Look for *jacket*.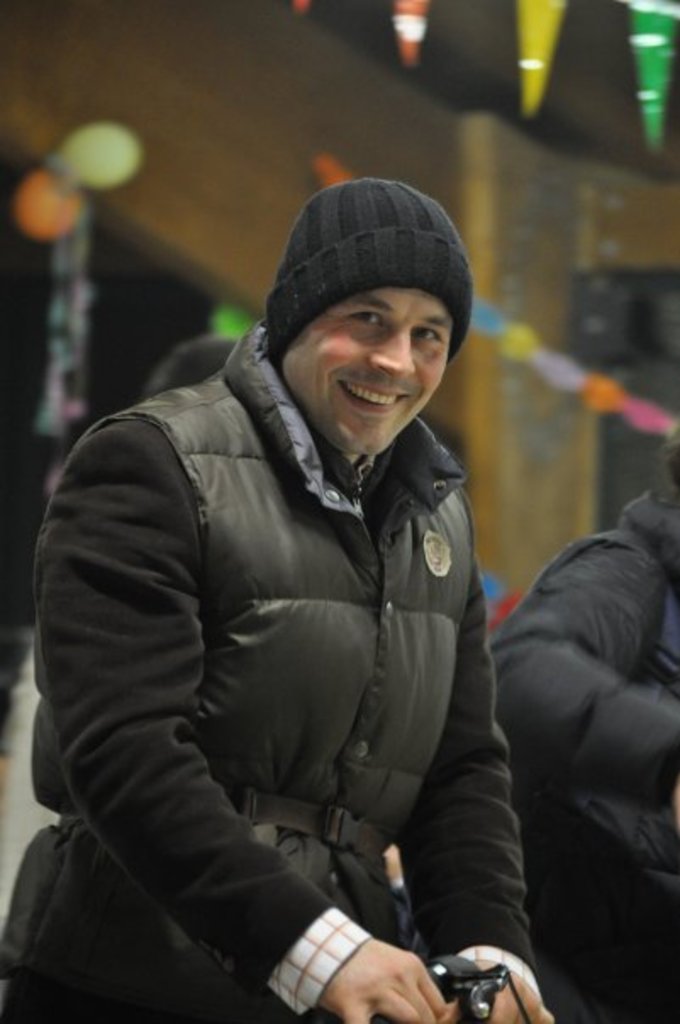
Found: pyautogui.locateOnScreen(482, 488, 678, 1021).
